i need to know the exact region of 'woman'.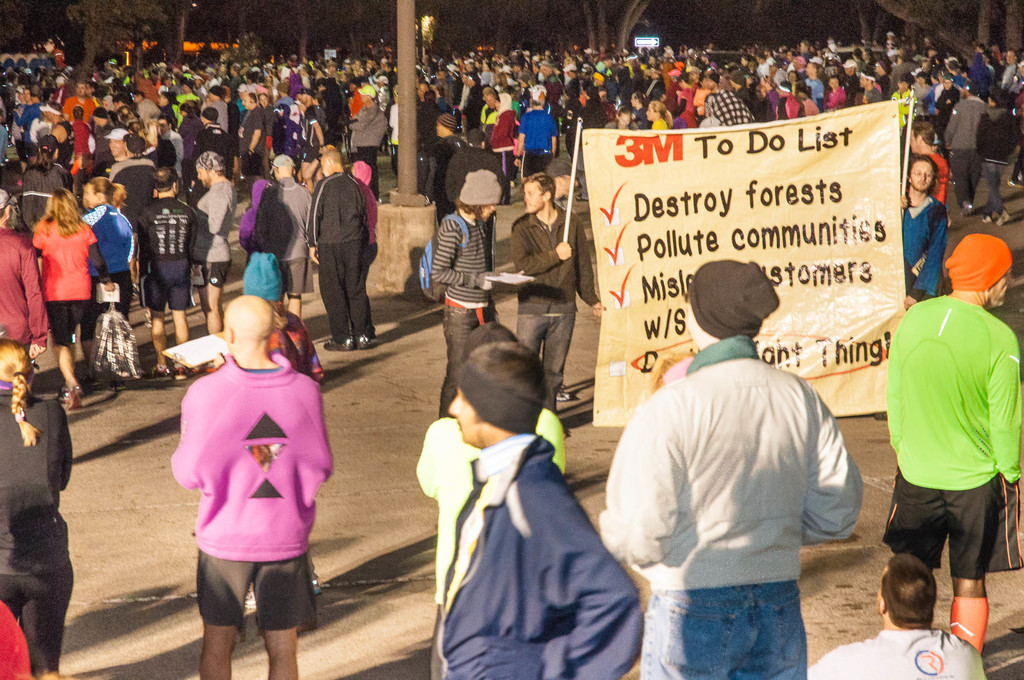
Region: l=79, t=170, r=135, b=371.
